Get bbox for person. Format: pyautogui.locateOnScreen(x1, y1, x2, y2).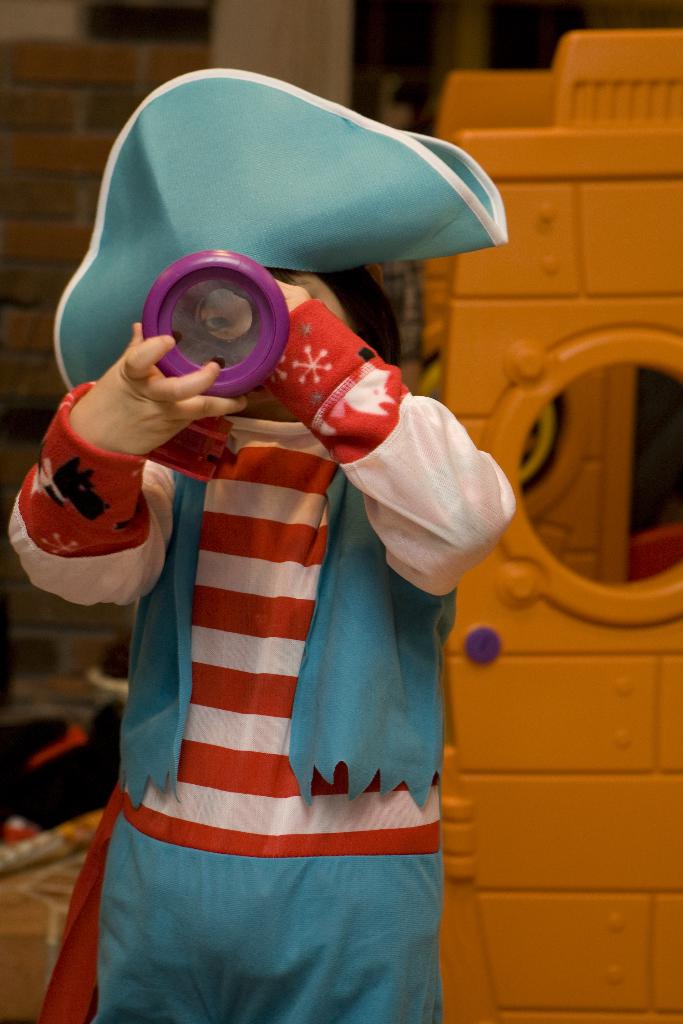
pyautogui.locateOnScreen(5, 228, 520, 1023).
